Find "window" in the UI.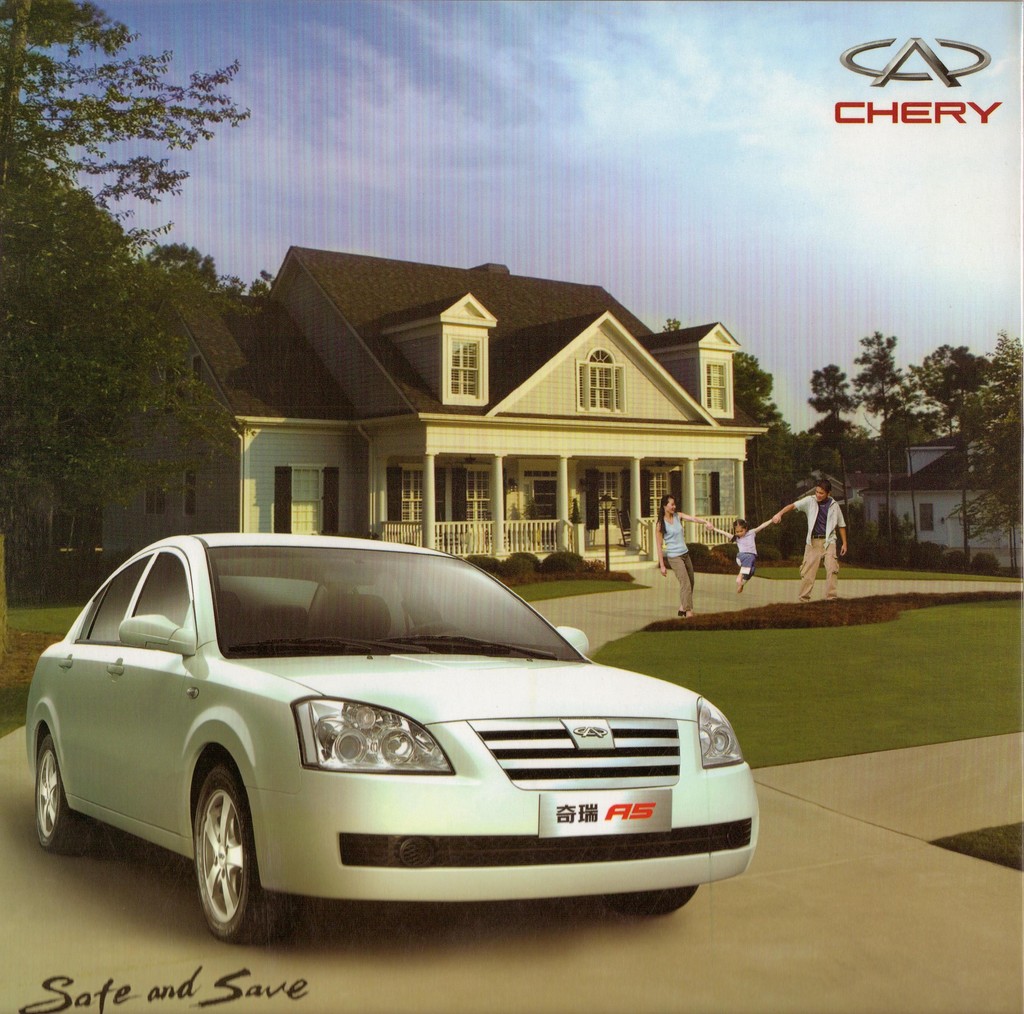
UI element at 143/464/165/518.
